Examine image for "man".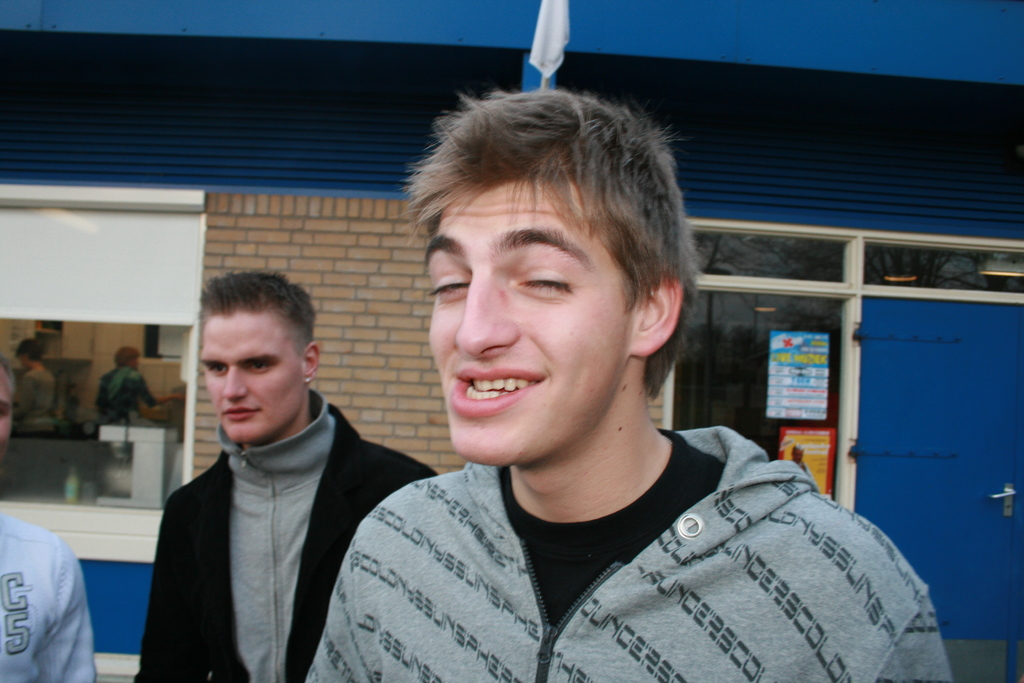
Examination result: region(127, 265, 432, 680).
